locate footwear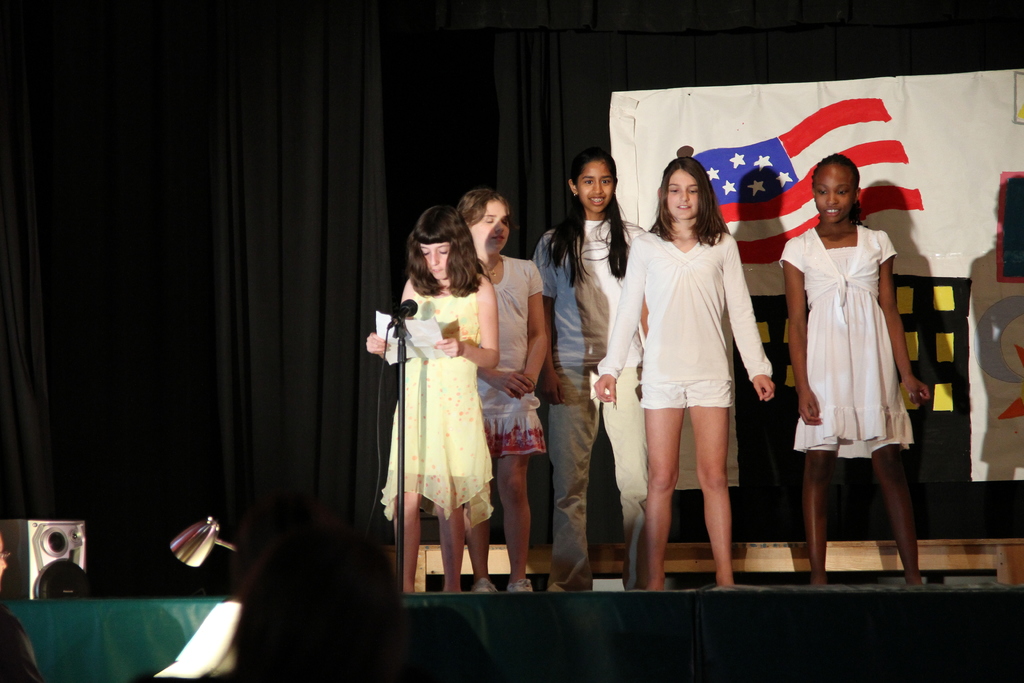
[x1=474, y1=572, x2=496, y2=592]
